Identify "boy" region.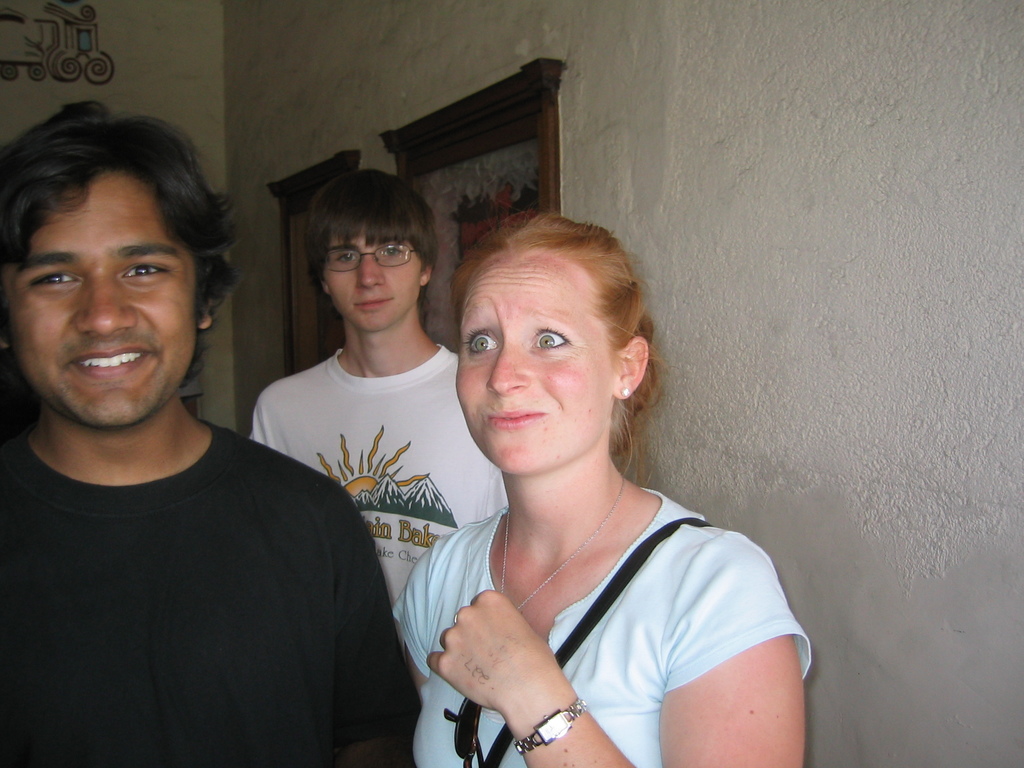
Region: box=[251, 173, 513, 650].
